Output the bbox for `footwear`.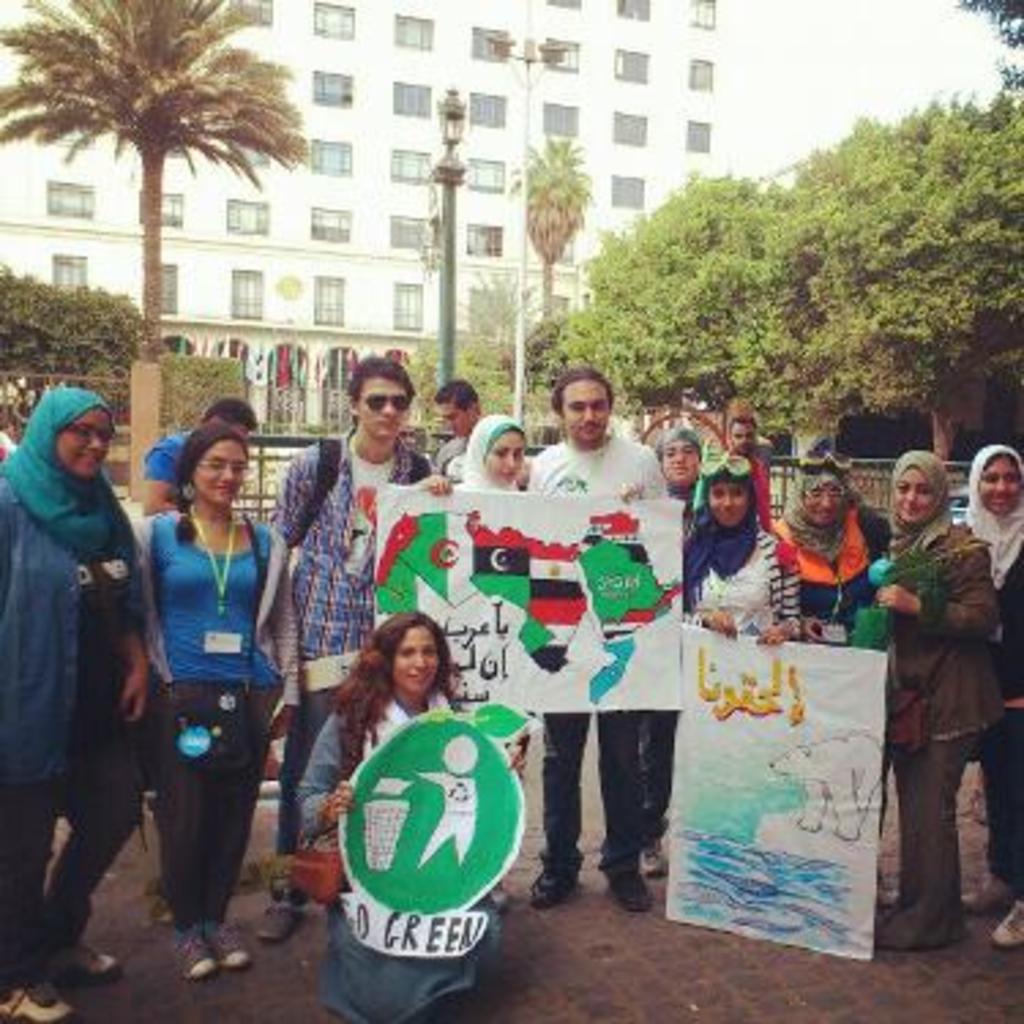
(991,898,1021,953).
